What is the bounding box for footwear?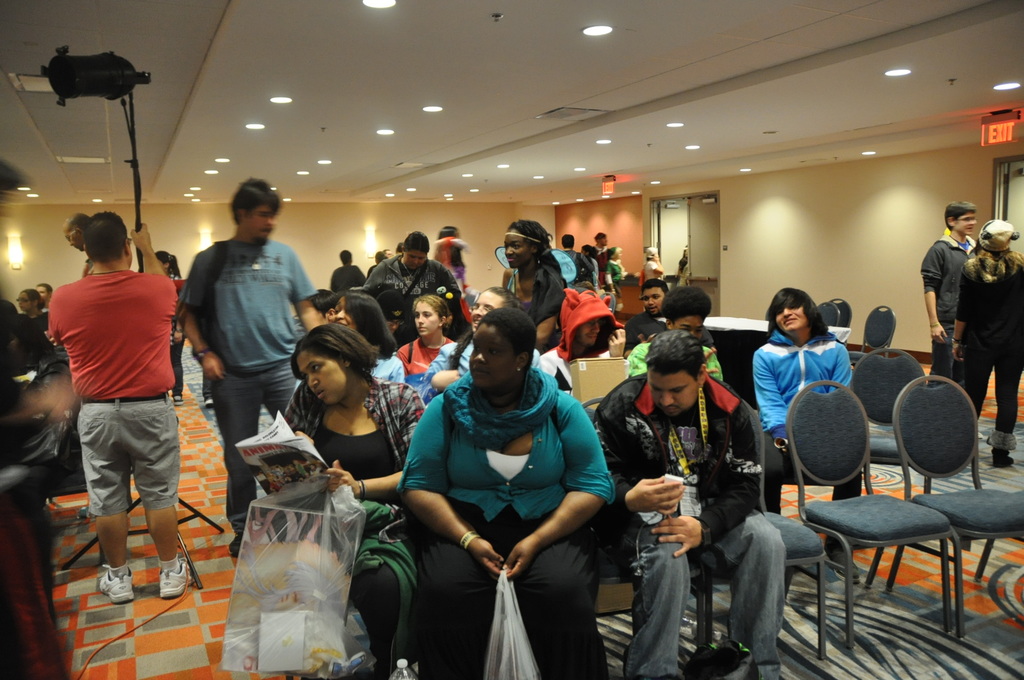
(227,531,249,556).
